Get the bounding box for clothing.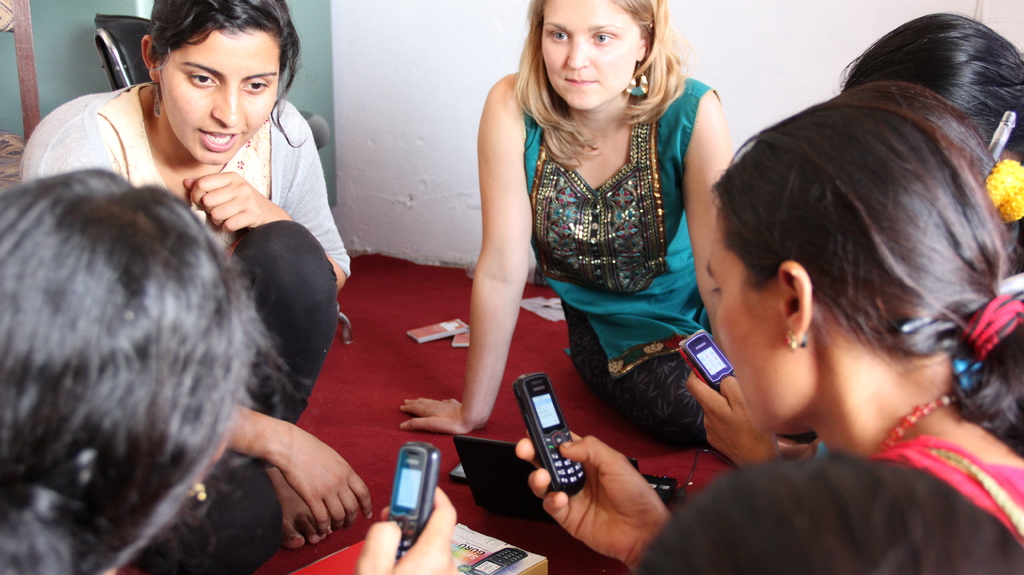
box=[449, 81, 737, 431].
